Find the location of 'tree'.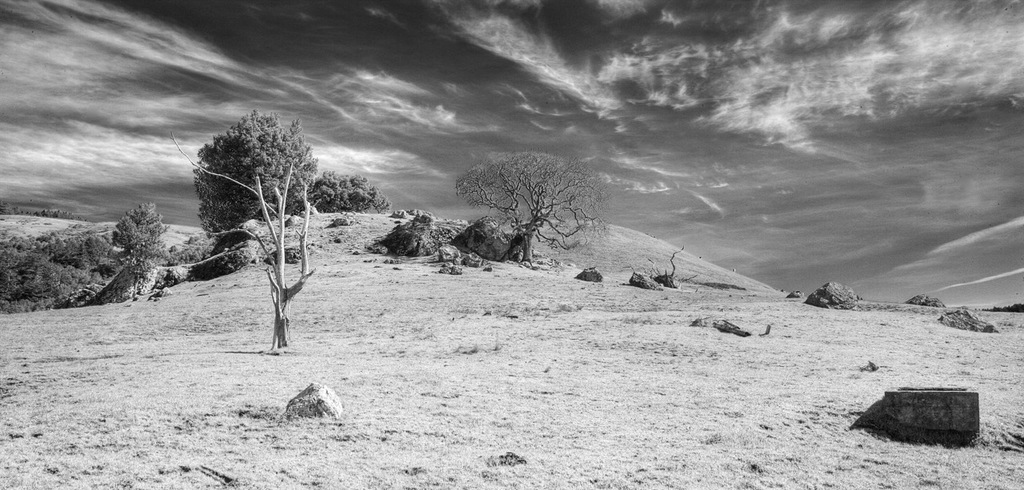
Location: x1=186 y1=107 x2=324 y2=237.
